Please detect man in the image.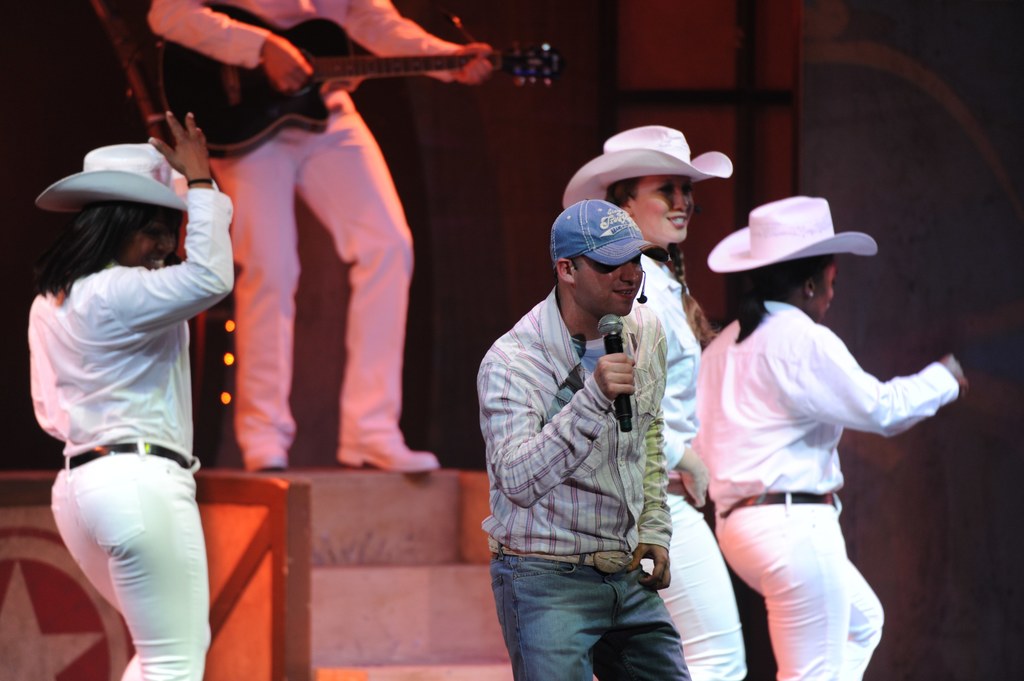
x1=474, y1=166, x2=718, y2=670.
